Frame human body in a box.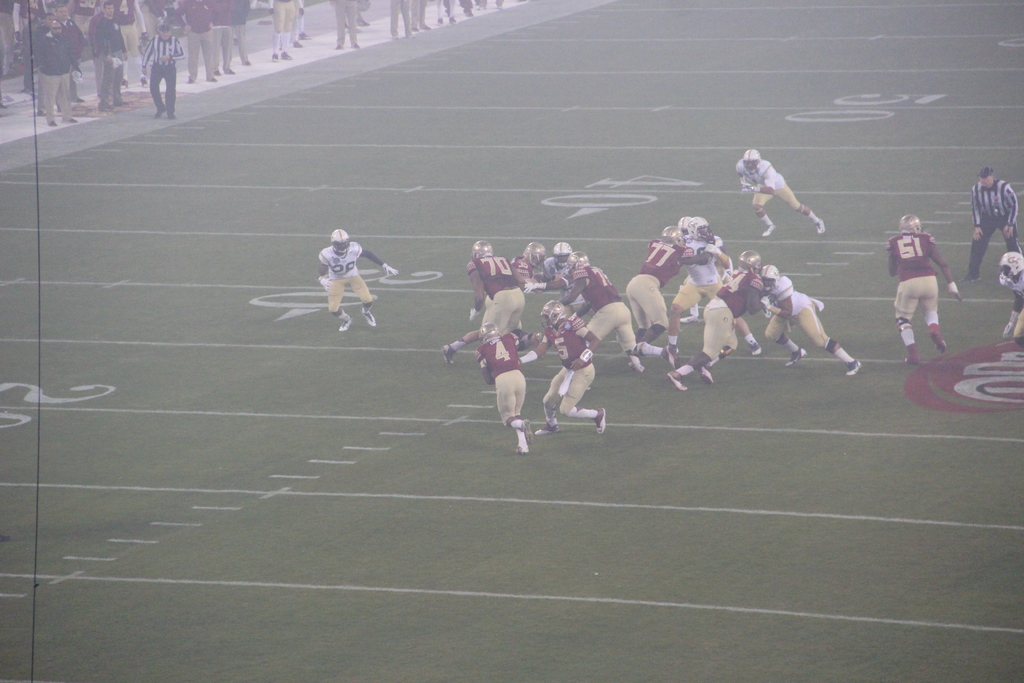
<region>530, 257, 584, 313</region>.
